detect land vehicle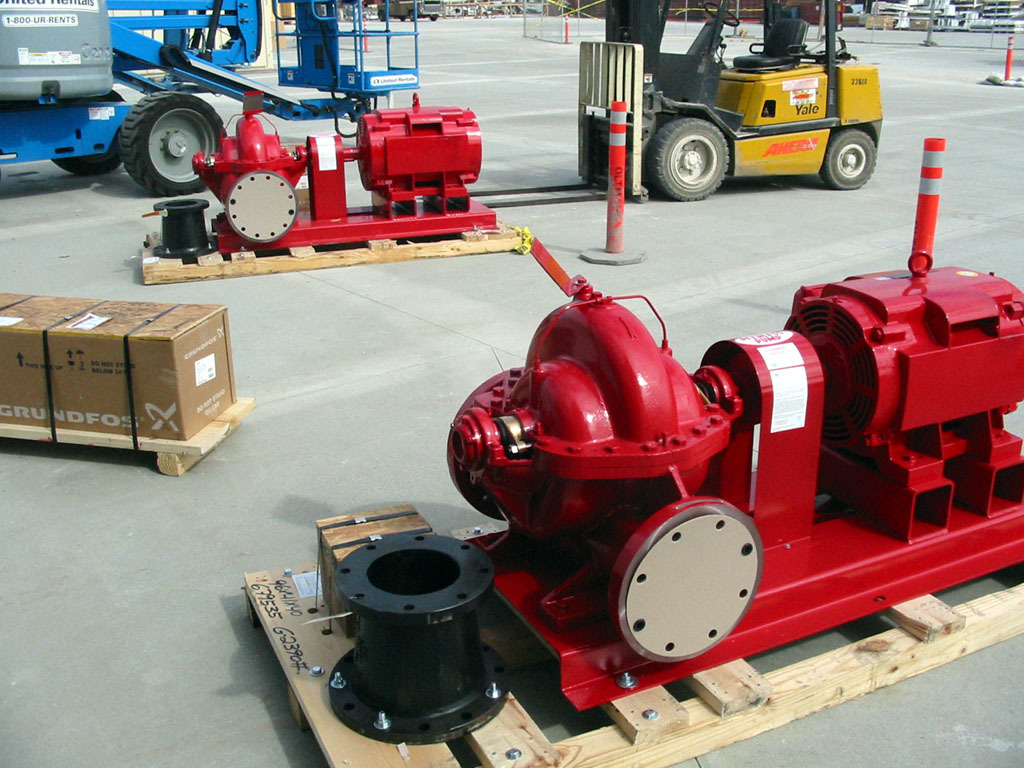
l=606, t=15, r=896, b=199
